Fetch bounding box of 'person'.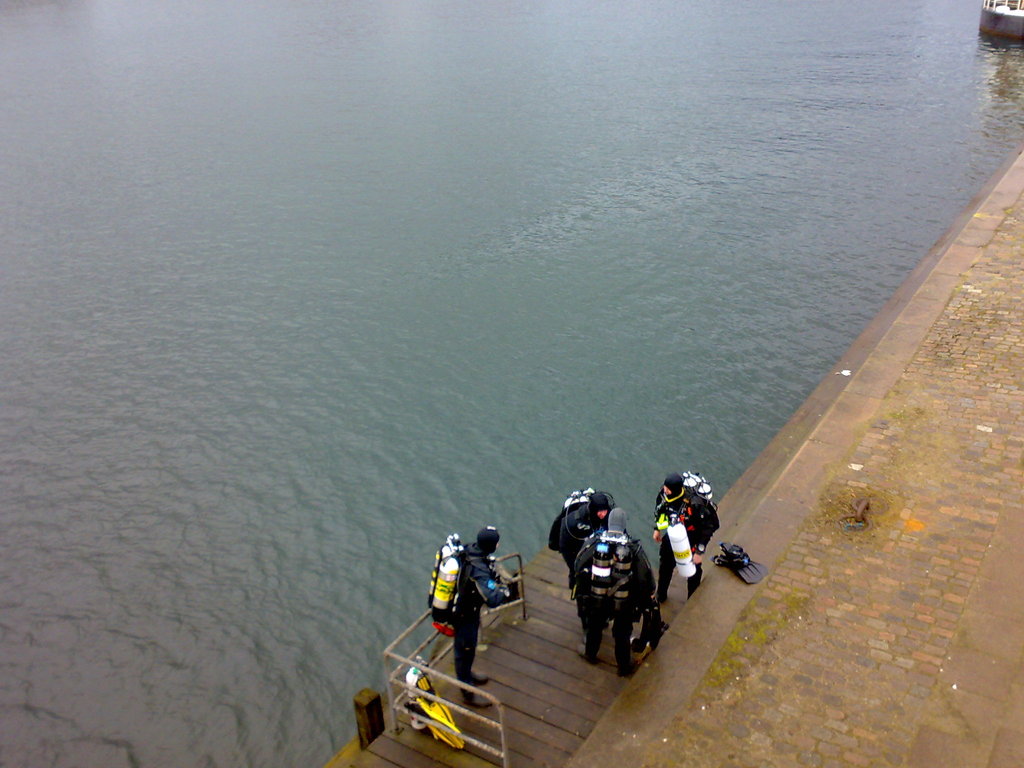
Bbox: locate(651, 474, 718, 598).
